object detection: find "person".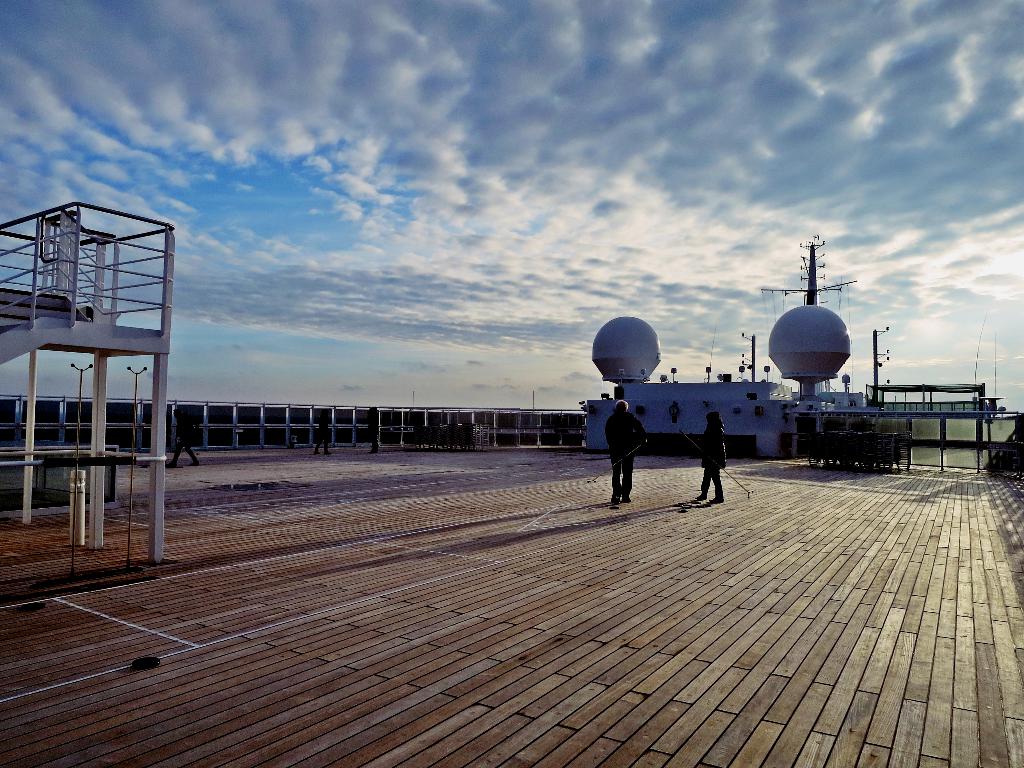
x1=602 y1=397 x2=655 y2=517.
